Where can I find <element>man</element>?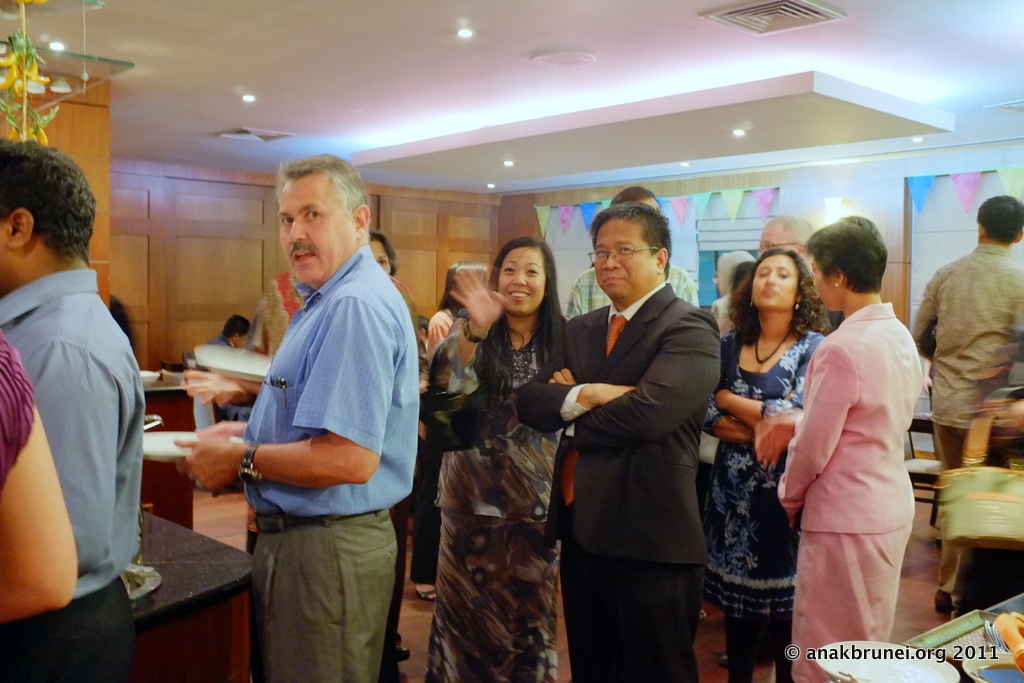
You can find it at {"x1": 565, "y1": 186, "x2": 700, "y2": 320}.
